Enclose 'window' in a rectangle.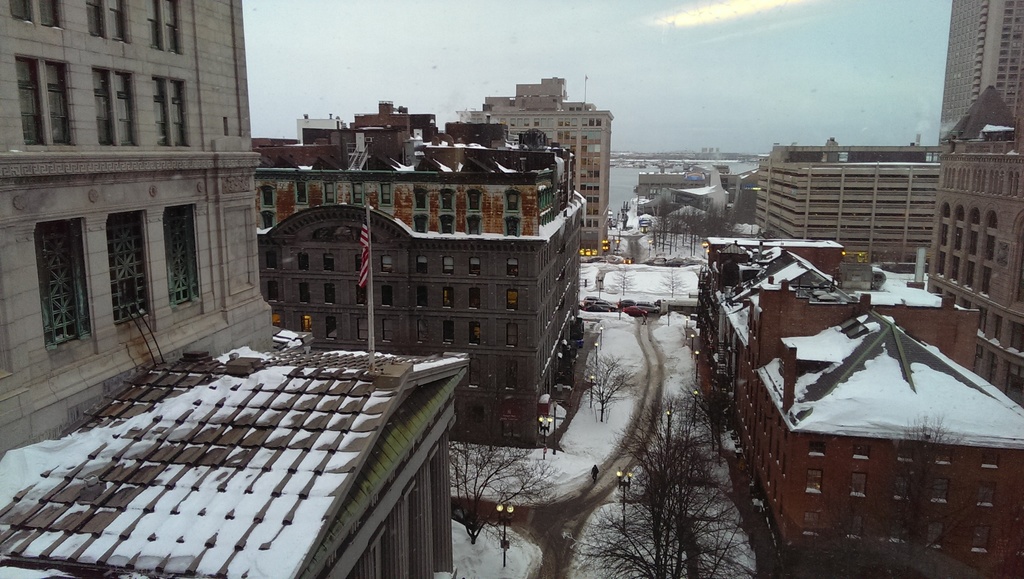
locate(420, 257, 433, 273).
